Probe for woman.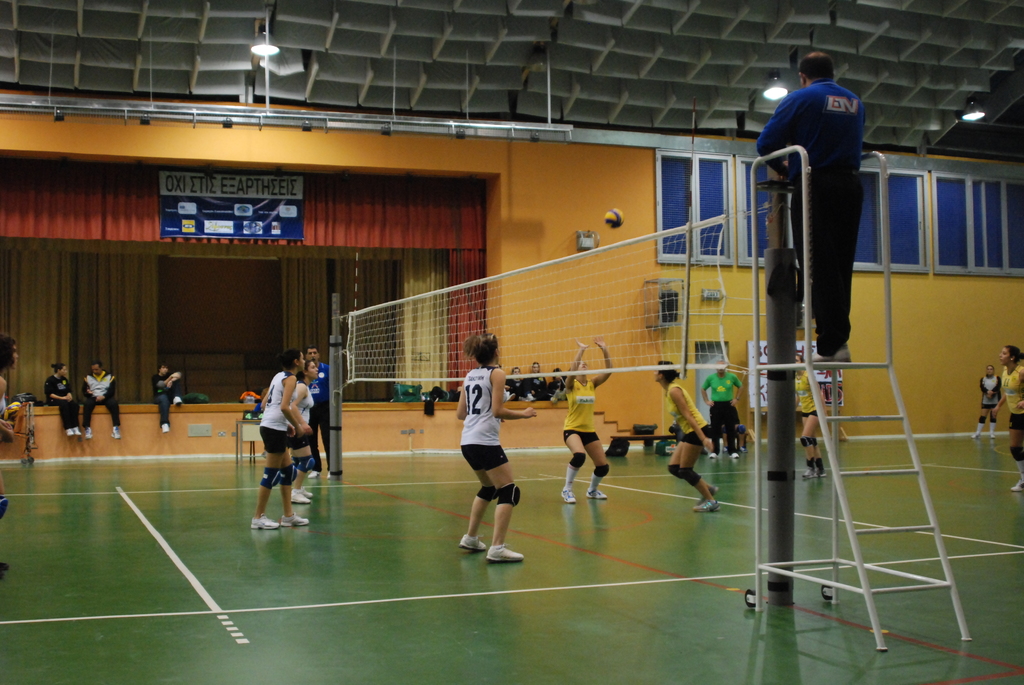
Probe result: box=[789, 346, 825, 482].
